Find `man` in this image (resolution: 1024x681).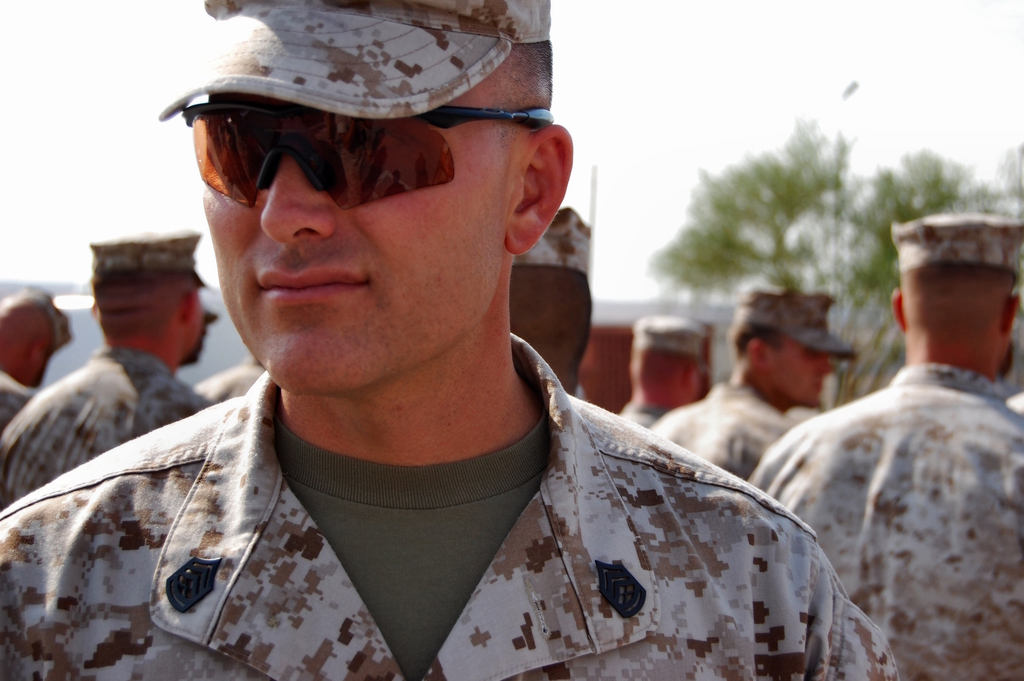
<bbox>191, 351, 268, 404</bbox>.
